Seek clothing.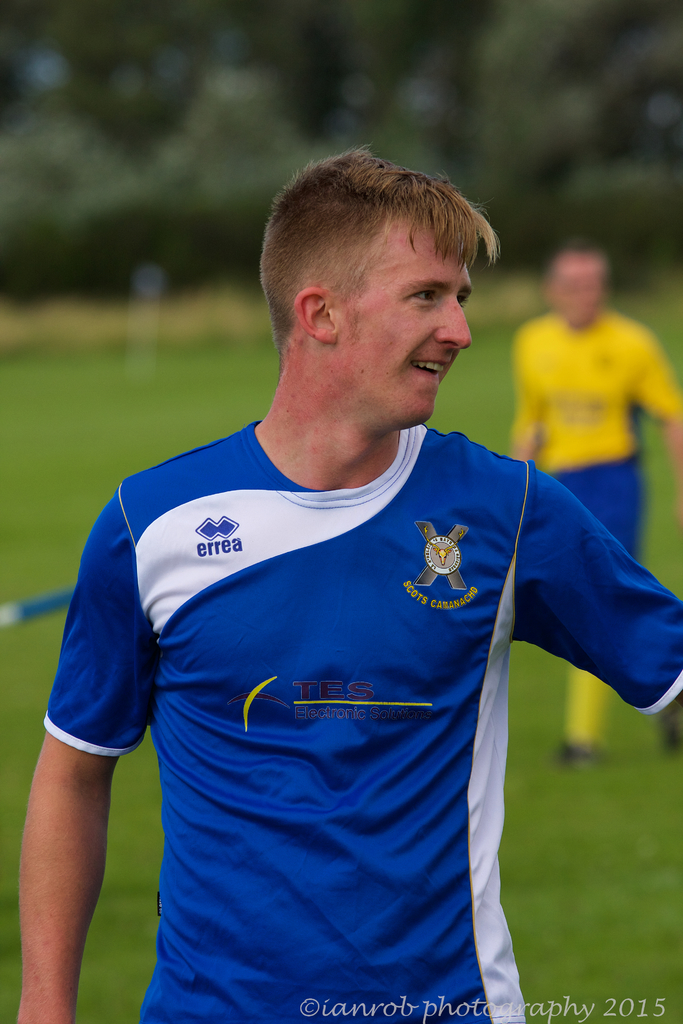
bbox(516, 309, 682, 564).
